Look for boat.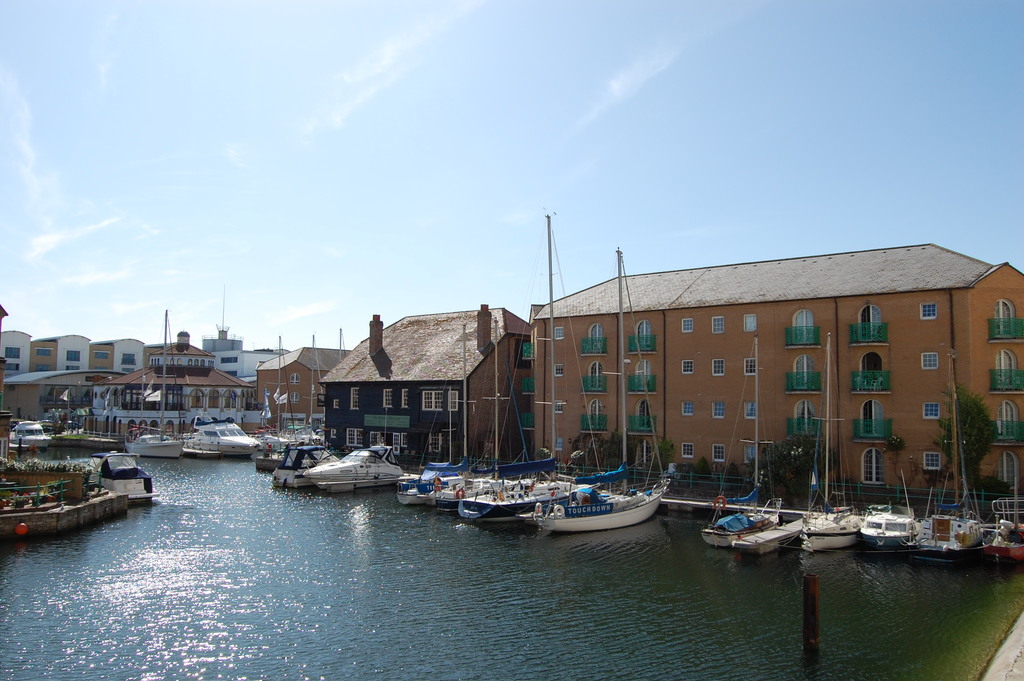
Found: 691:331:794:553.
